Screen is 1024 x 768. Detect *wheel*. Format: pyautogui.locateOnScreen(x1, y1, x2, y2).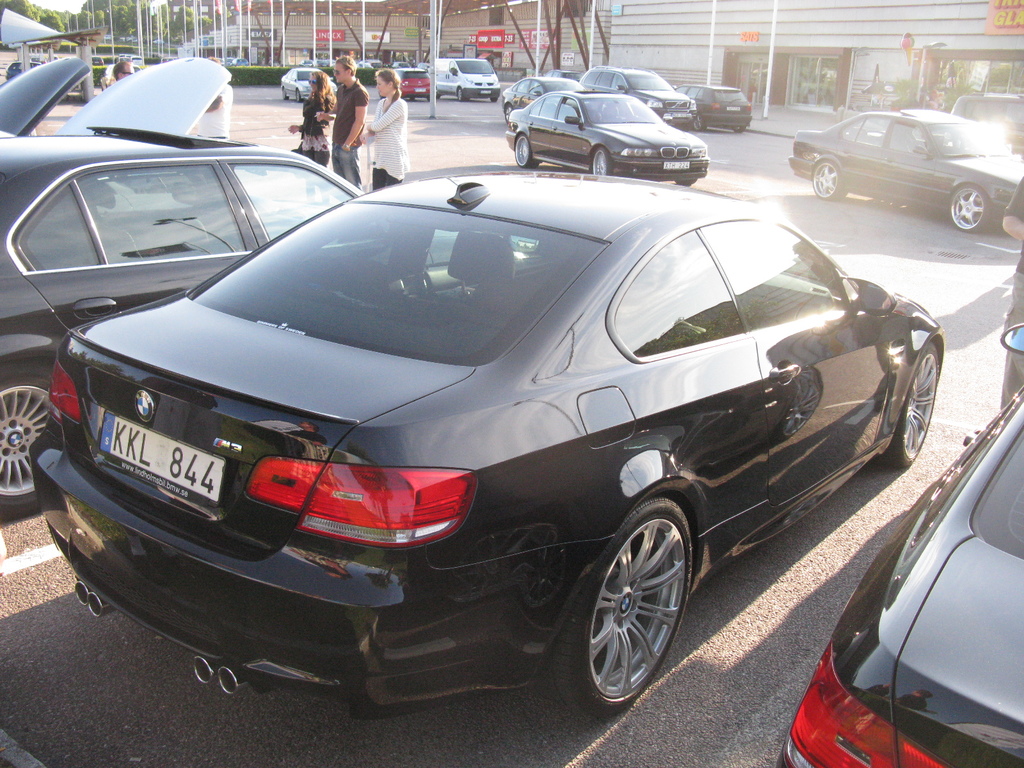
pyautogui.locateOnScreen(0, 375, 50, 520).
